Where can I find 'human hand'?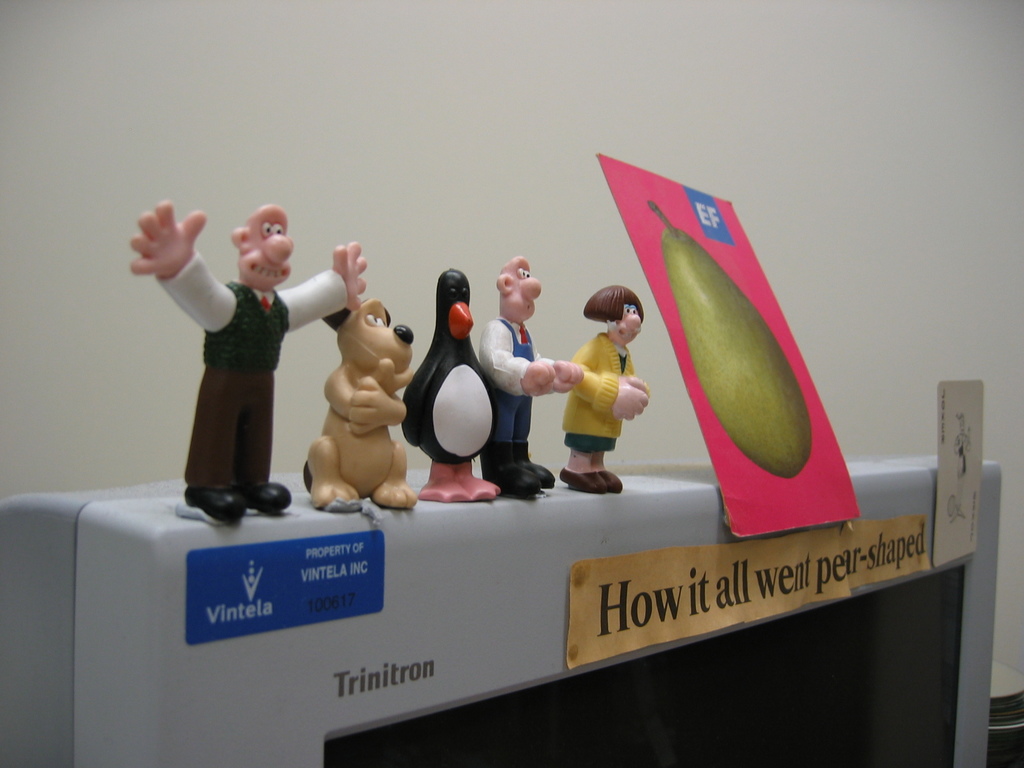
You can find it at x1=333, y1=240, x2=370, y2=311.
